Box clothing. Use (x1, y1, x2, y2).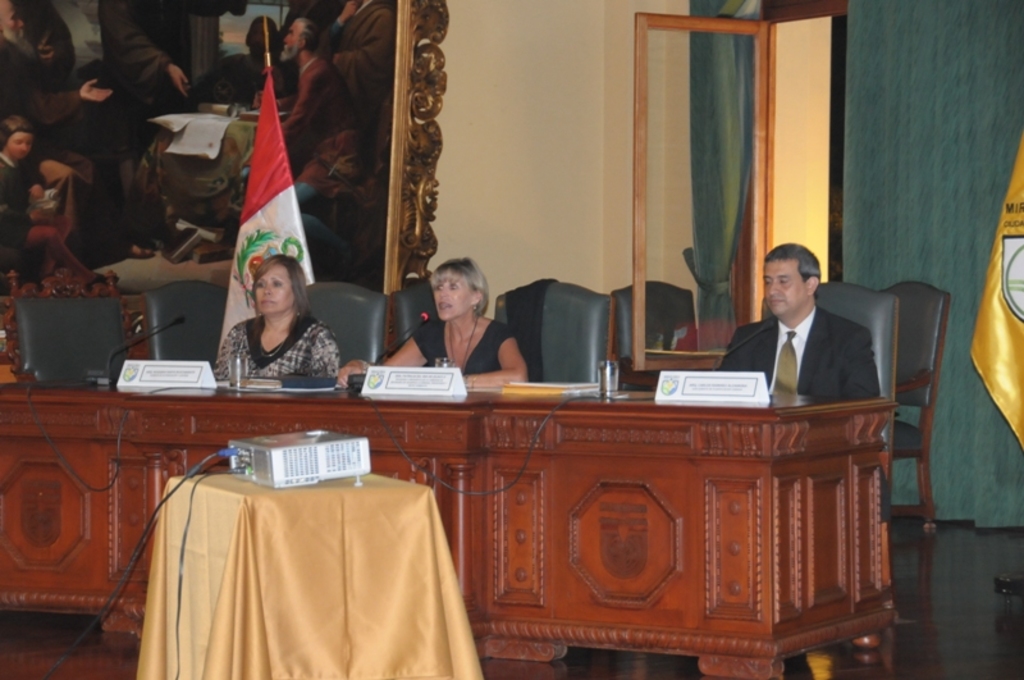
(724, 275, 904, 414).
